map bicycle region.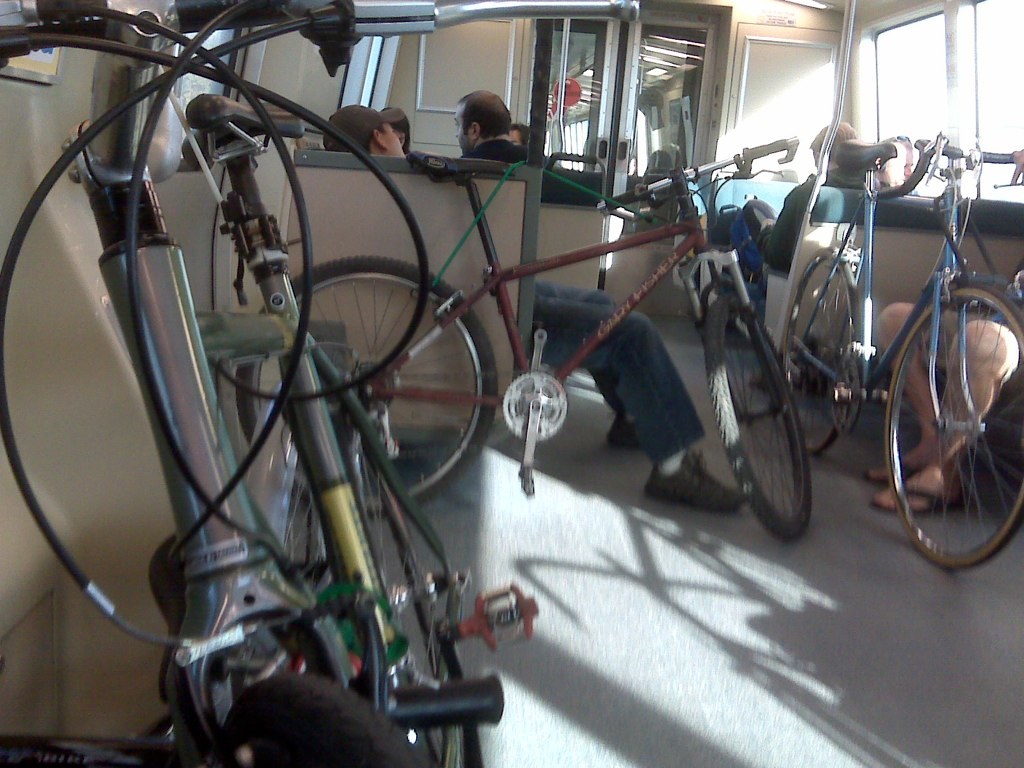
Mapped to 0,0,634,767.
